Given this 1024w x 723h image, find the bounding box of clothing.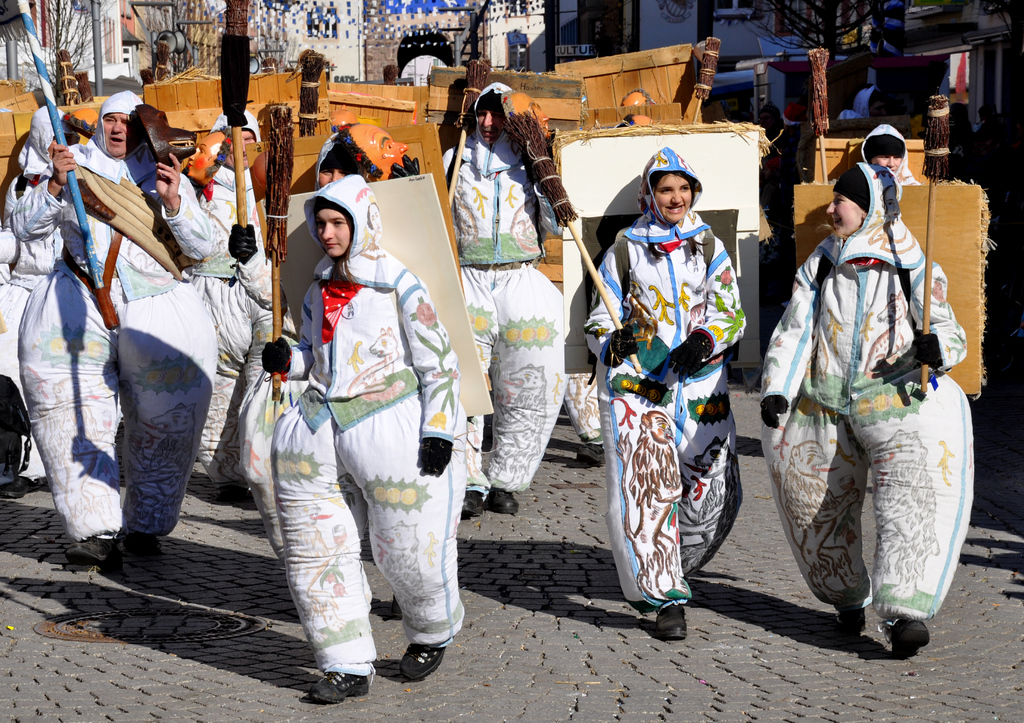
[850,122,920,188].
